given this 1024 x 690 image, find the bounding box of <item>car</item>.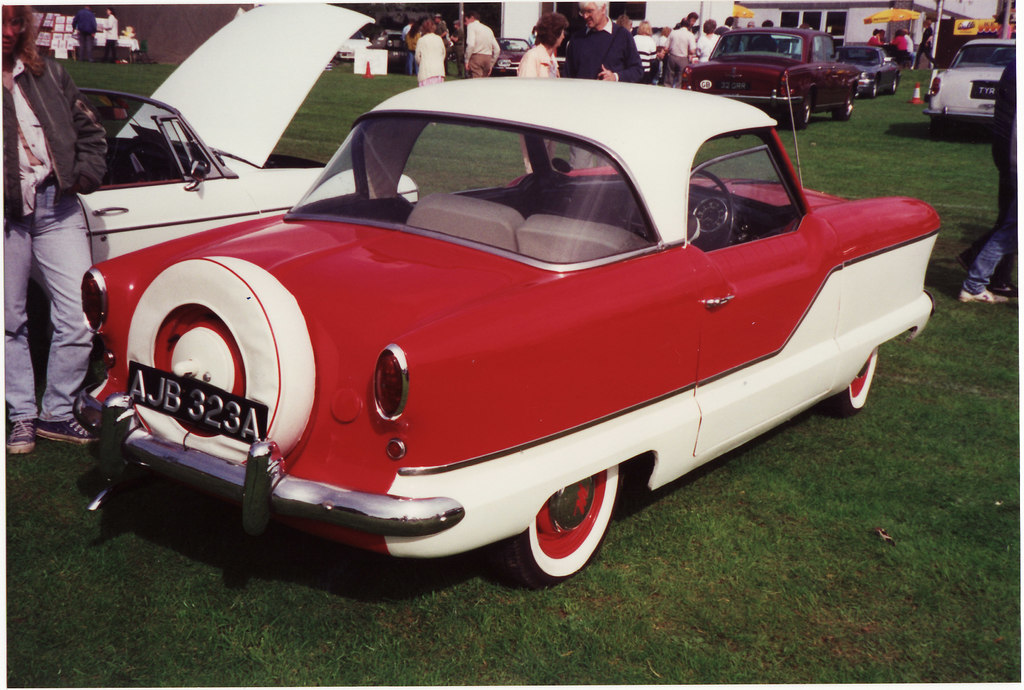
<box>922,40,1015,131</box>.
